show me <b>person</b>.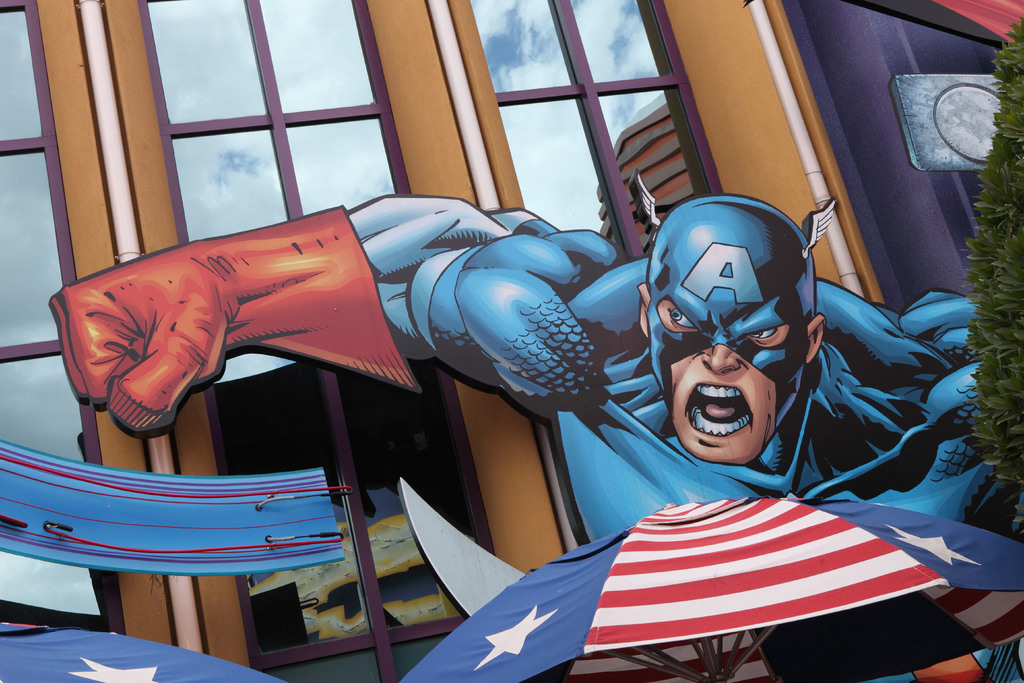
<b>person</b> is here: (65, 168, 972, 547).
